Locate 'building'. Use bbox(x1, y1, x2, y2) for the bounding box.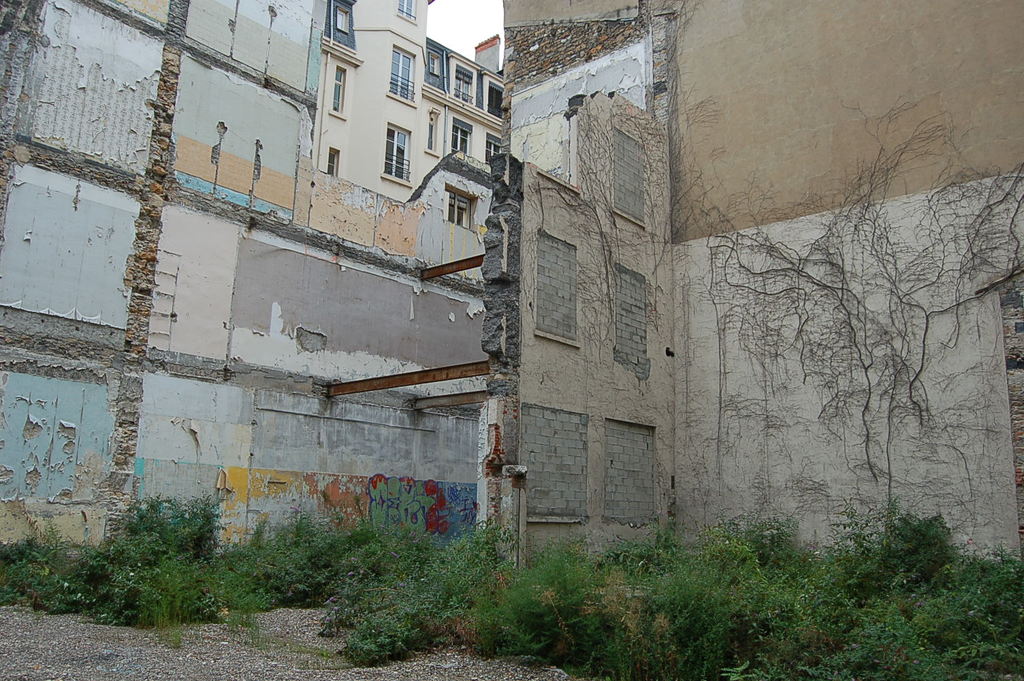
bbox(0, 0, 1021, 597).
